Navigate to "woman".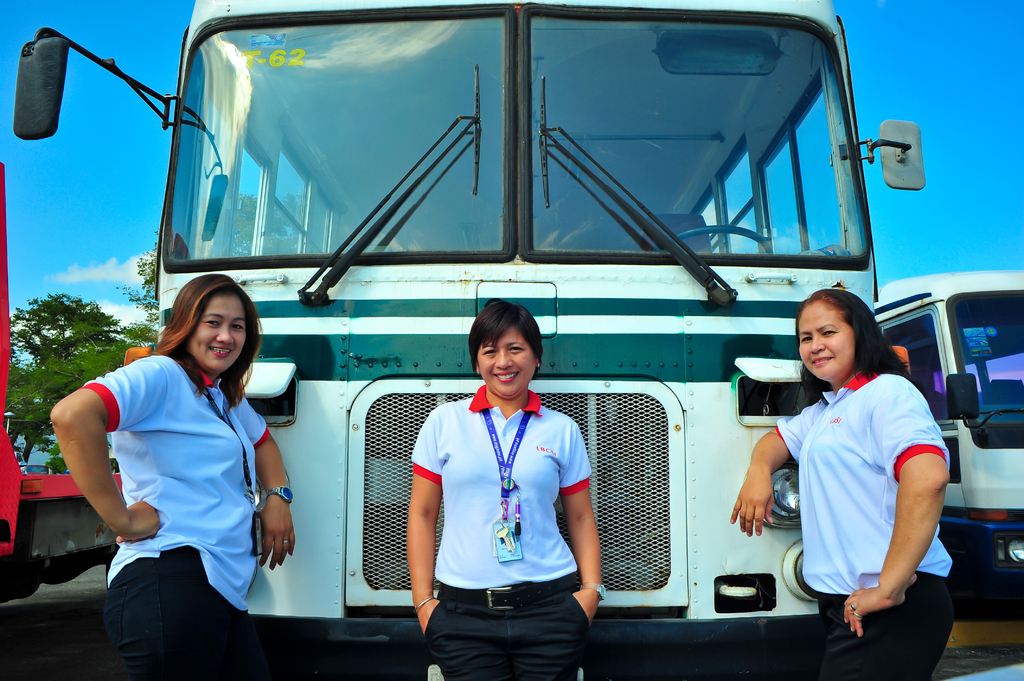
Navigation target: (408, 296, 605, 680).
